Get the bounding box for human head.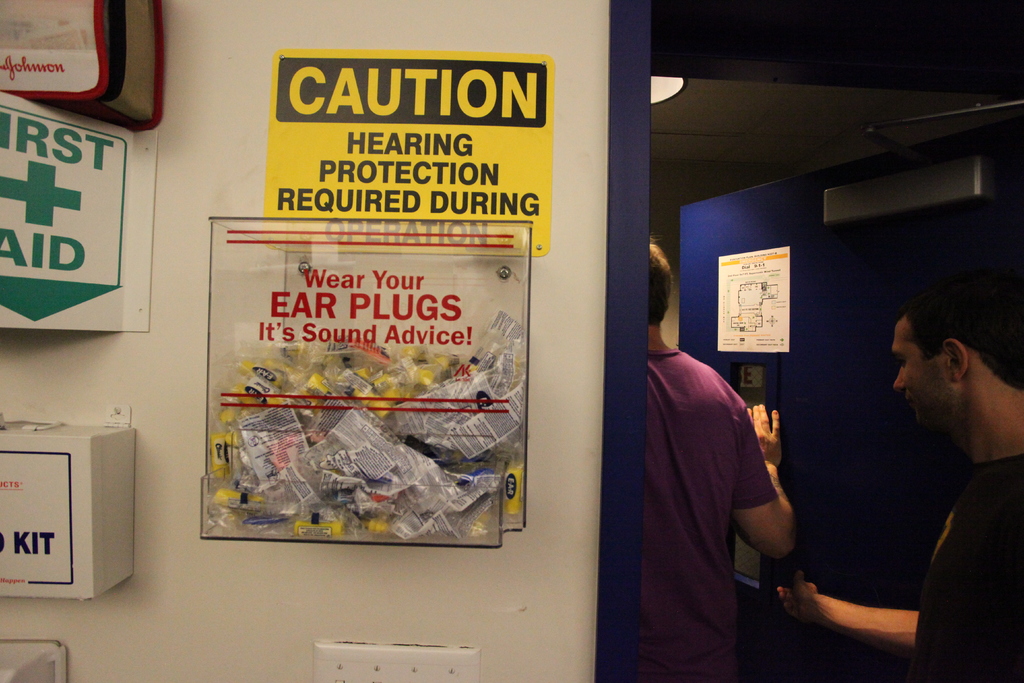
868 302 1000 445.
